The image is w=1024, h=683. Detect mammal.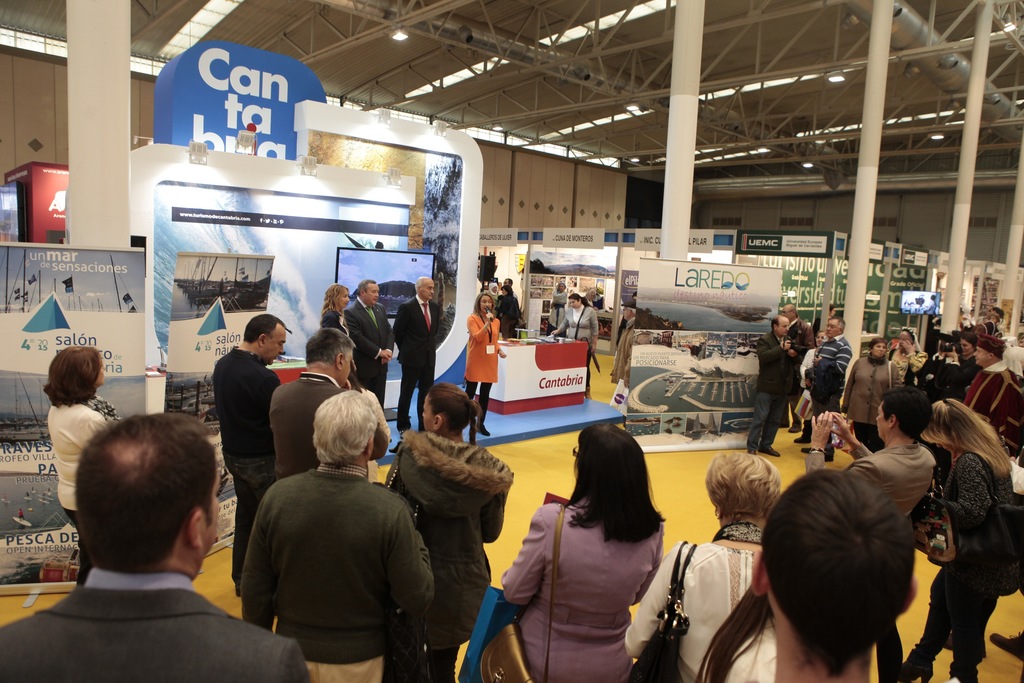
Detection: <box>615,291,639,346</box>.
